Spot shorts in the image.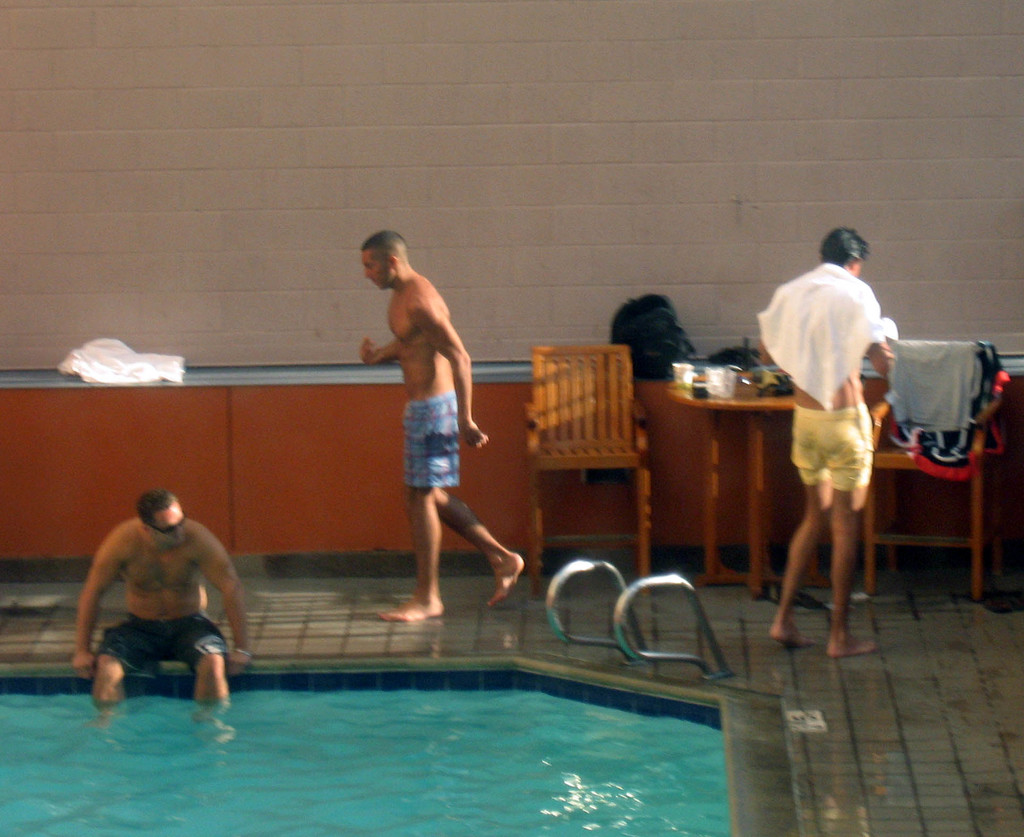
shorts found at locate(96, 614, 225, 680).
